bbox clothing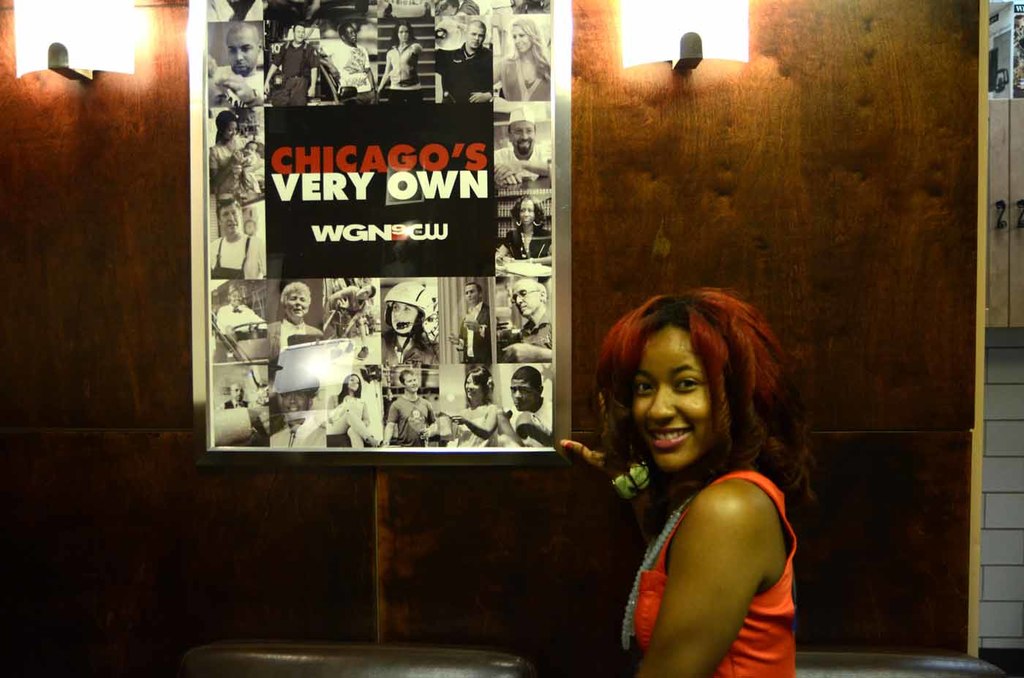
crop(274, 407, 325, 445)
